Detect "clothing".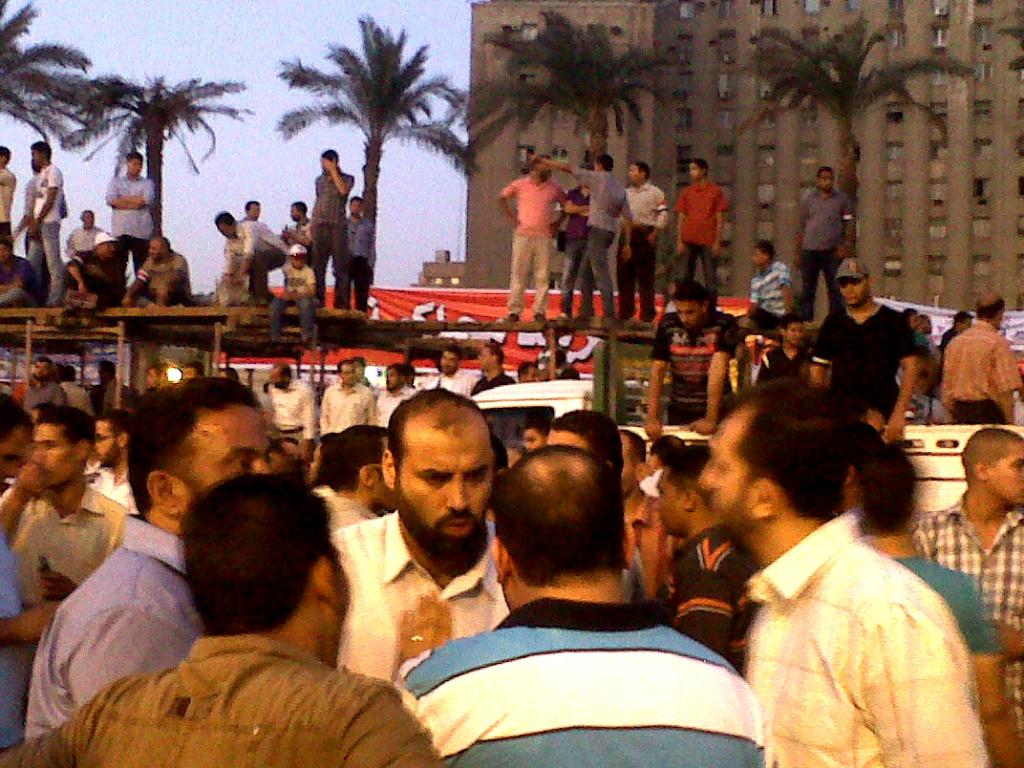
Detected at pyautogui.locateOnScreen(672, 179, 730, 306).
